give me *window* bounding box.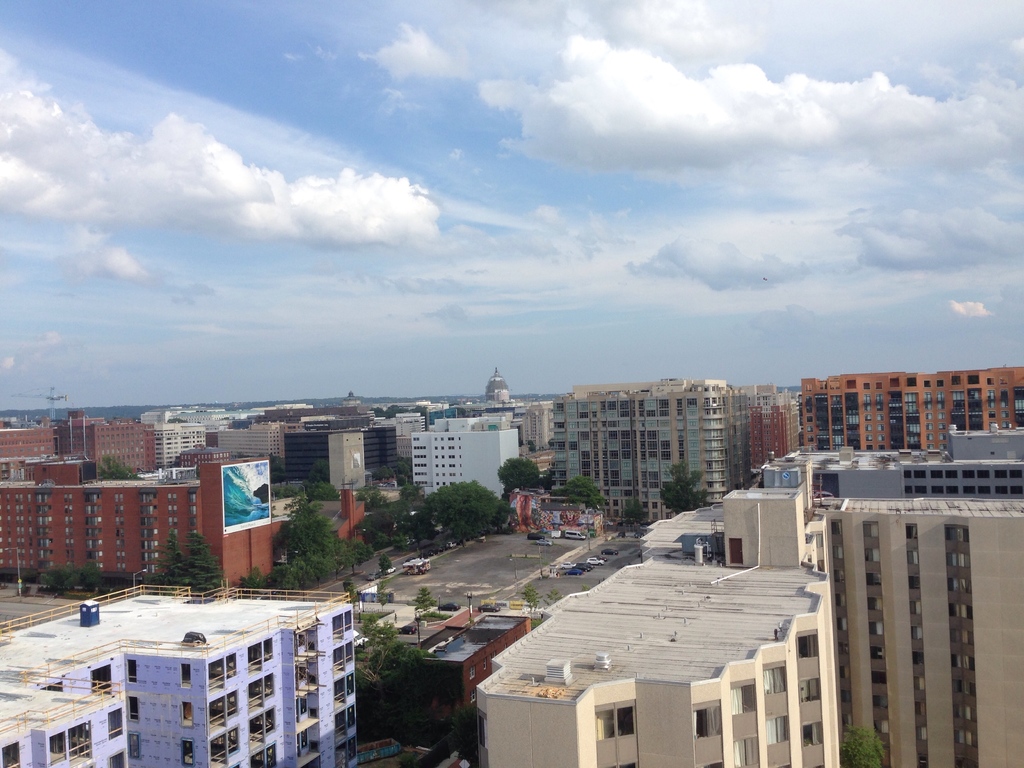
region(837, 593, 845, 607).
